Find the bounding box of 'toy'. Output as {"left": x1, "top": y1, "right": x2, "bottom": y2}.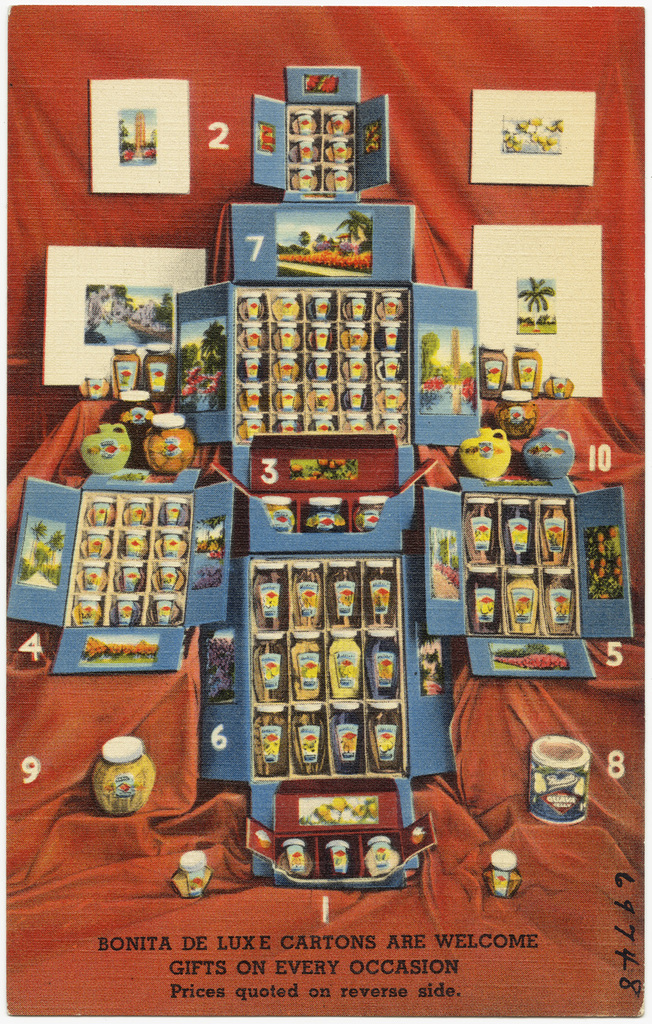
{"left": 511, "top": 345, "right": 551, "bottom": 403}.
